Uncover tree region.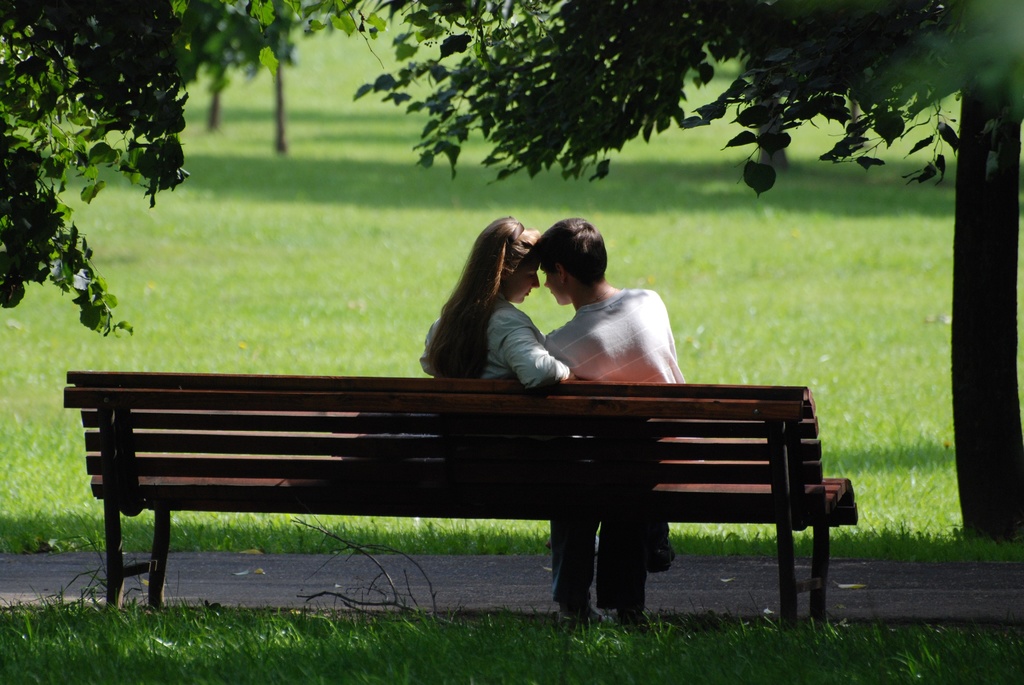
Uncovered: {"left": 3, "top": 0, "right": 220, "bottom": 373}.
